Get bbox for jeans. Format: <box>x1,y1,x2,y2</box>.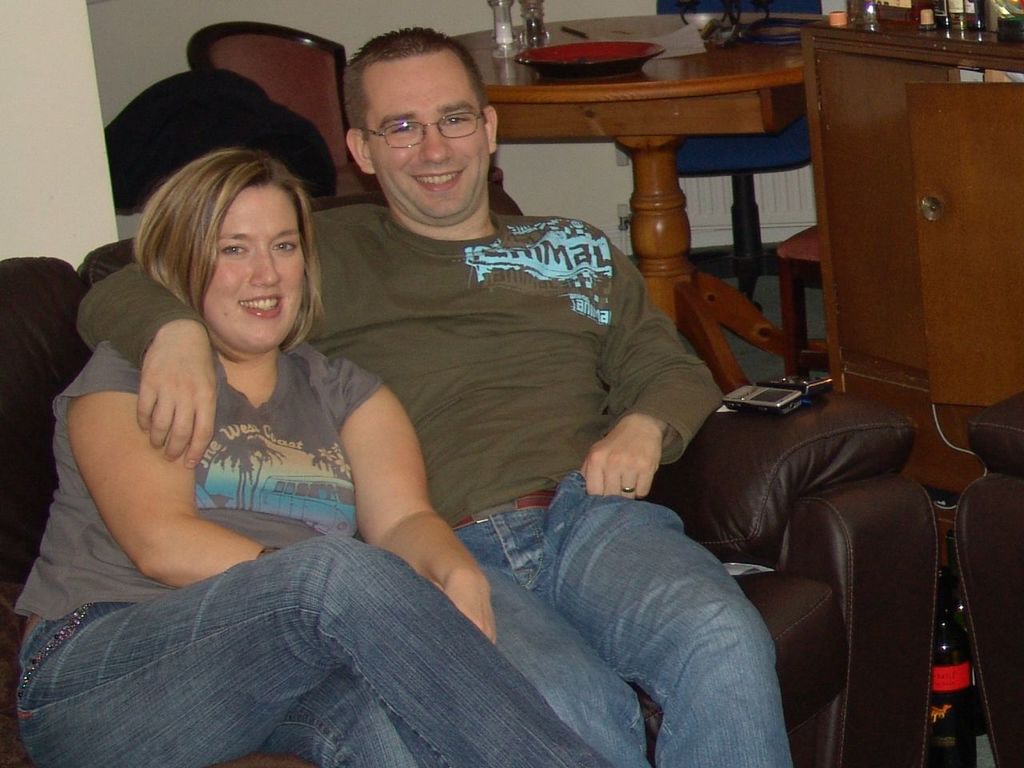
<box>23,516,609,767</box>.
